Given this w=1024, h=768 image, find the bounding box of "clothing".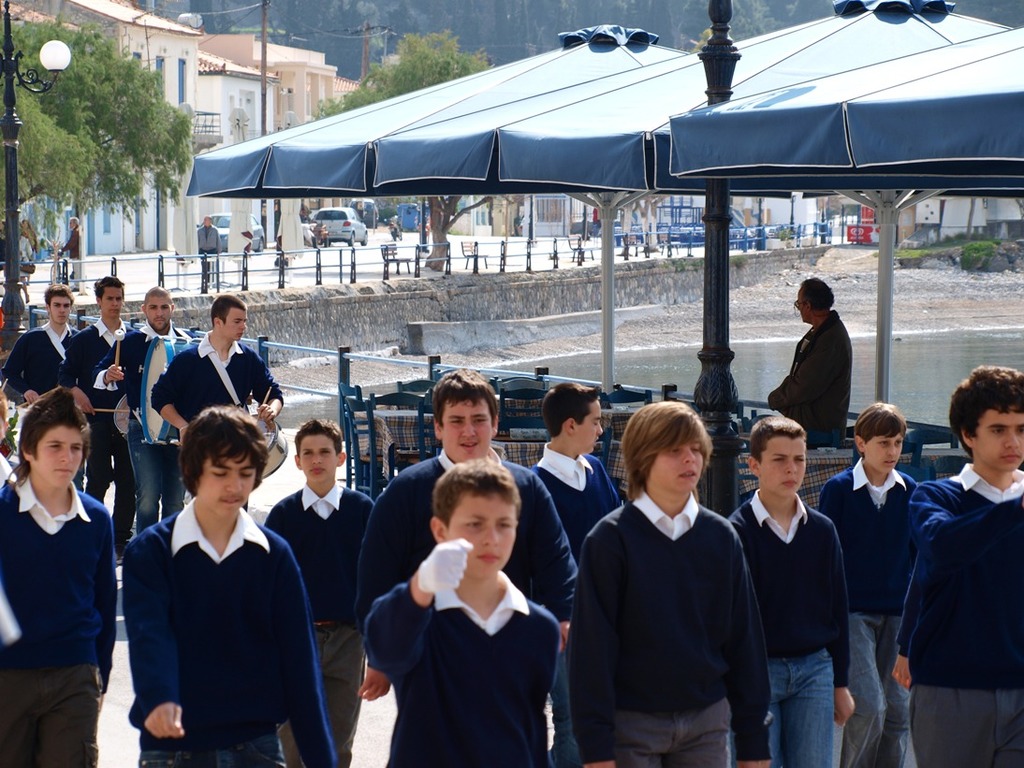
<bbox>5, 238, 42, 290</bbox>.
